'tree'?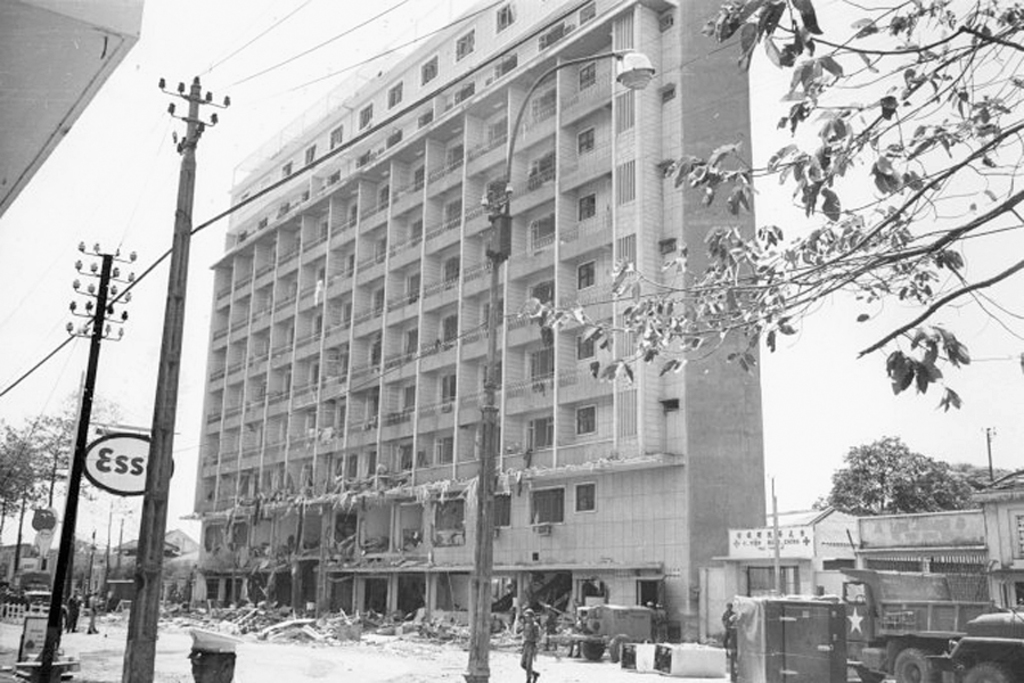
x1=939 y1=460 x2=1023 y2=501
